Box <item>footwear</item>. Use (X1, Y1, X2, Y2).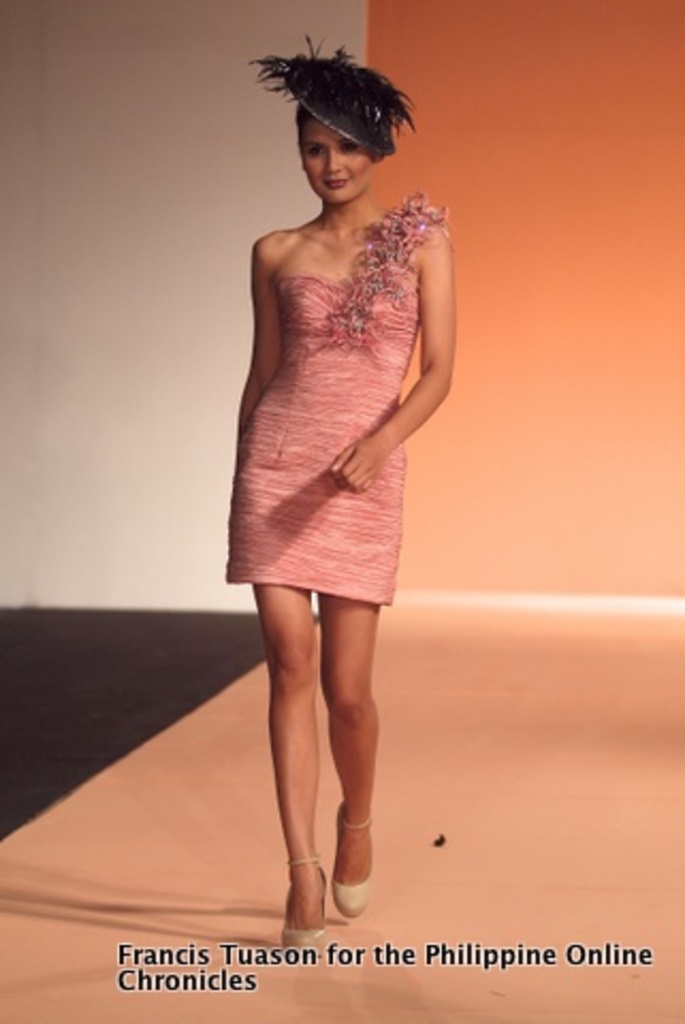
(286, 855, 329, 951).
